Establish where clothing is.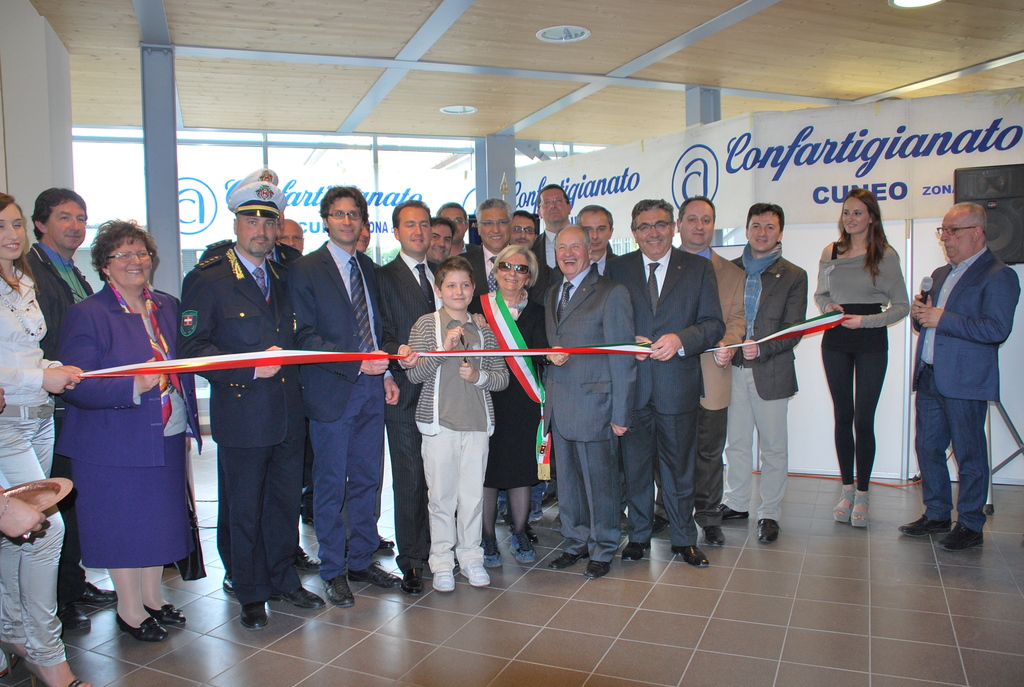
Established at box(60, 274, 198, 560).
